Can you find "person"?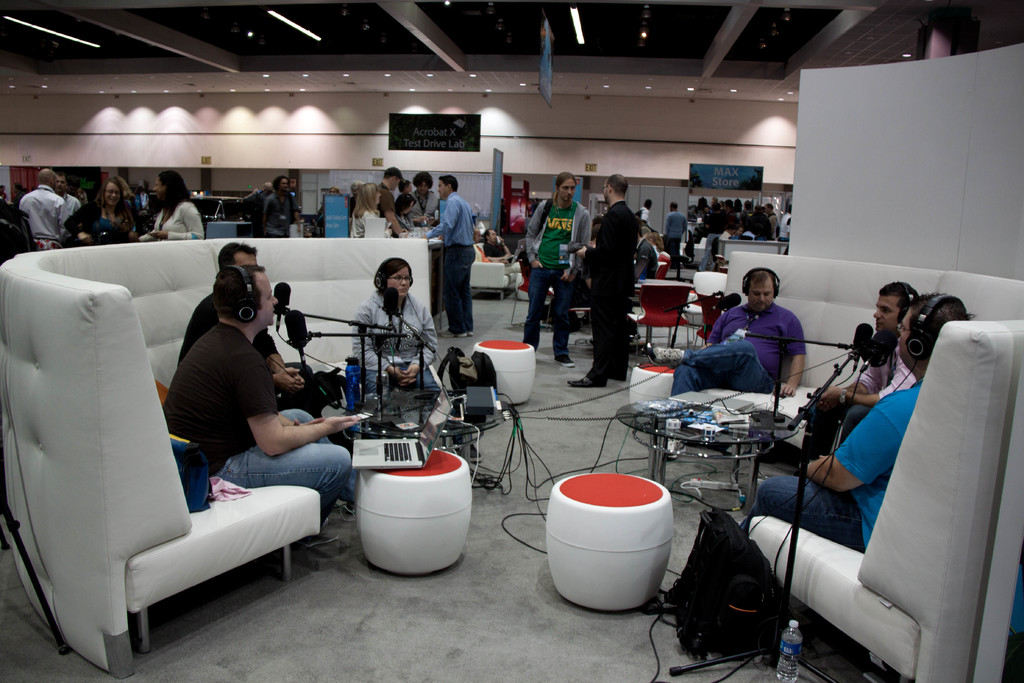
Yes, bounding box: <region>349, 251, 445, 419</region>.
